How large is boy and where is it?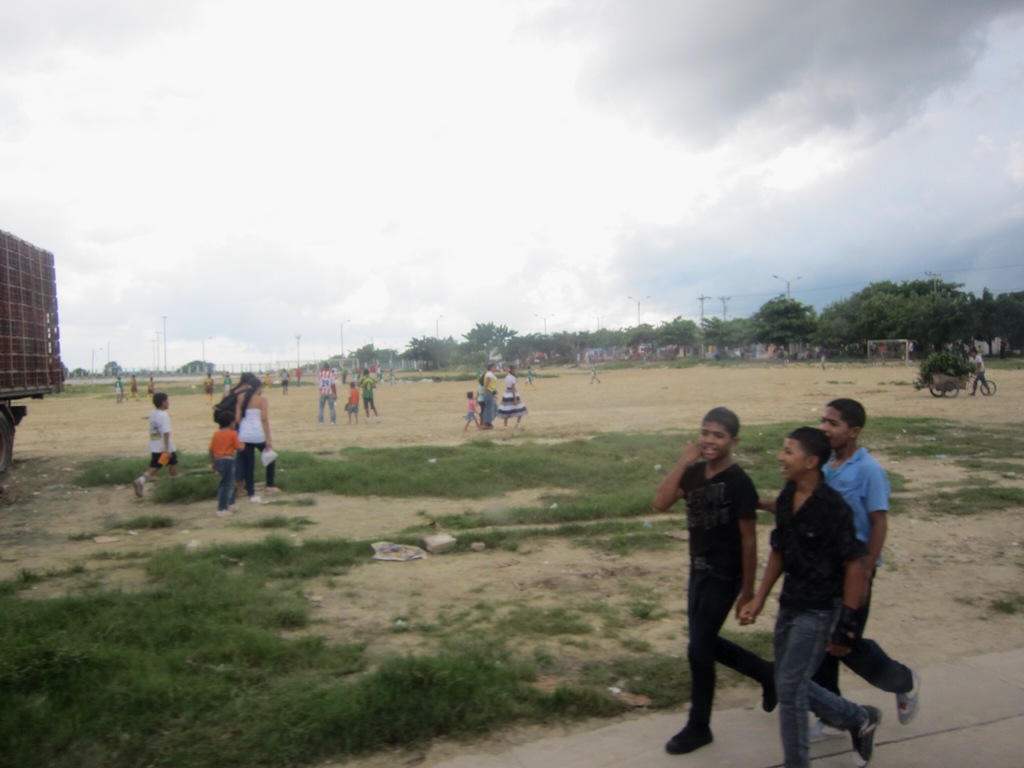
Bounding box: bbox(355, 365, 378, 419).
